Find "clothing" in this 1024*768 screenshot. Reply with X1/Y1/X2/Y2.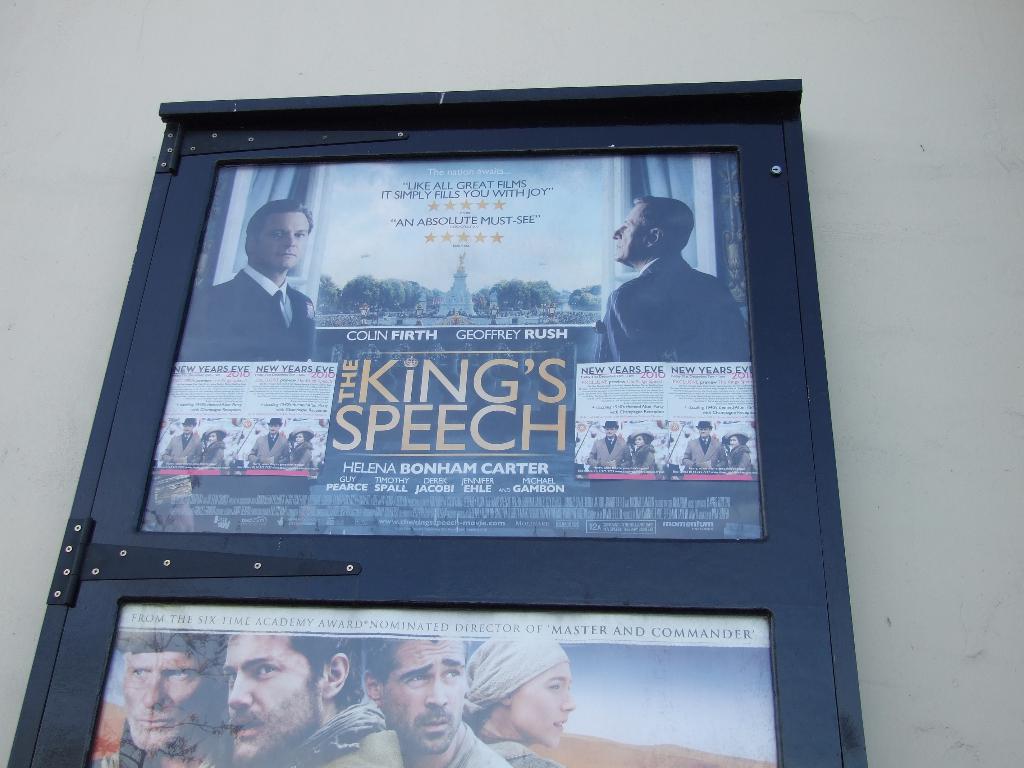
581/438/636/477.
